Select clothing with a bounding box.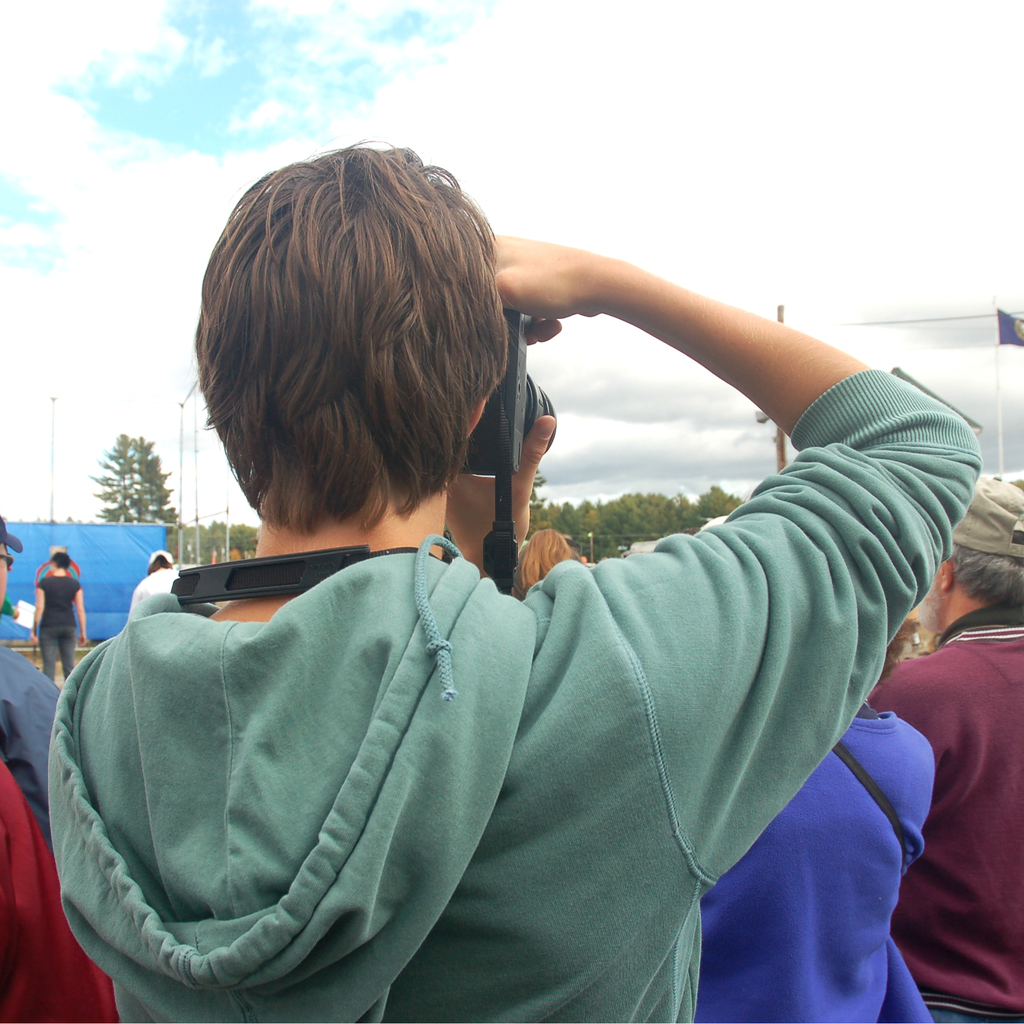
region(851, 585, 1023, 1023).
